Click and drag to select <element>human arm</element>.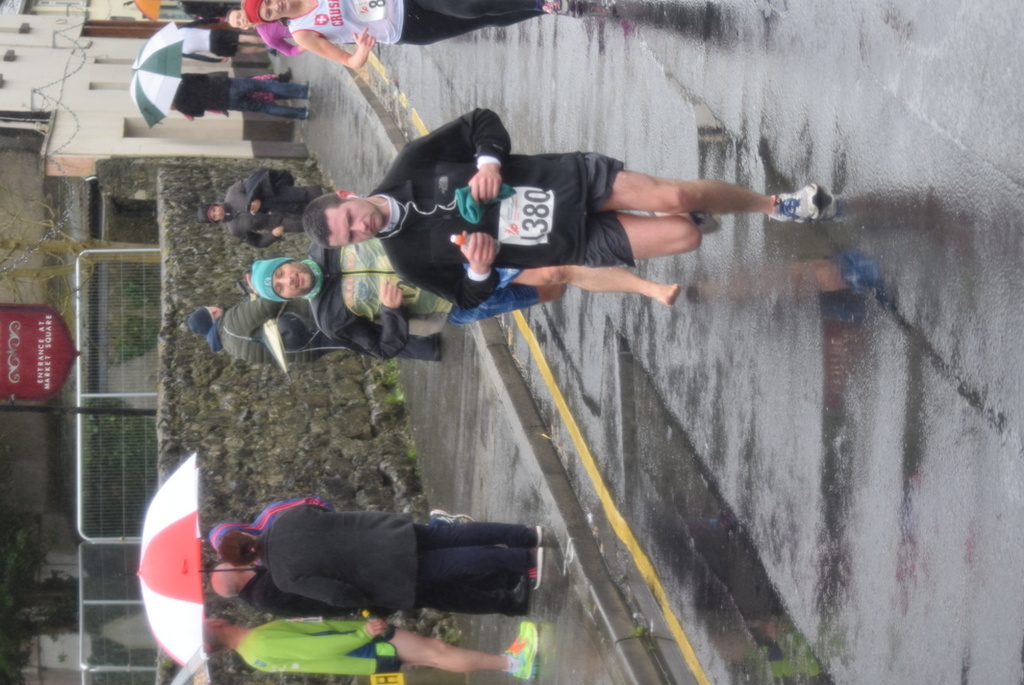
Selection: rect(398, 232, 497, 312).
